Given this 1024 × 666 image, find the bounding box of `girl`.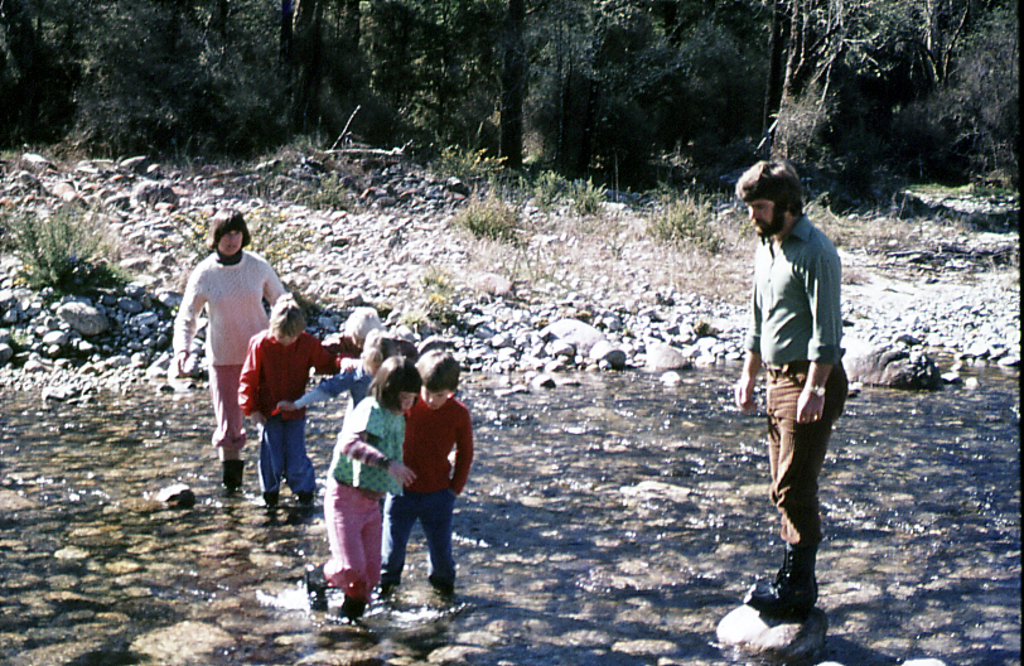
rect(329, 352, 411, 599).
